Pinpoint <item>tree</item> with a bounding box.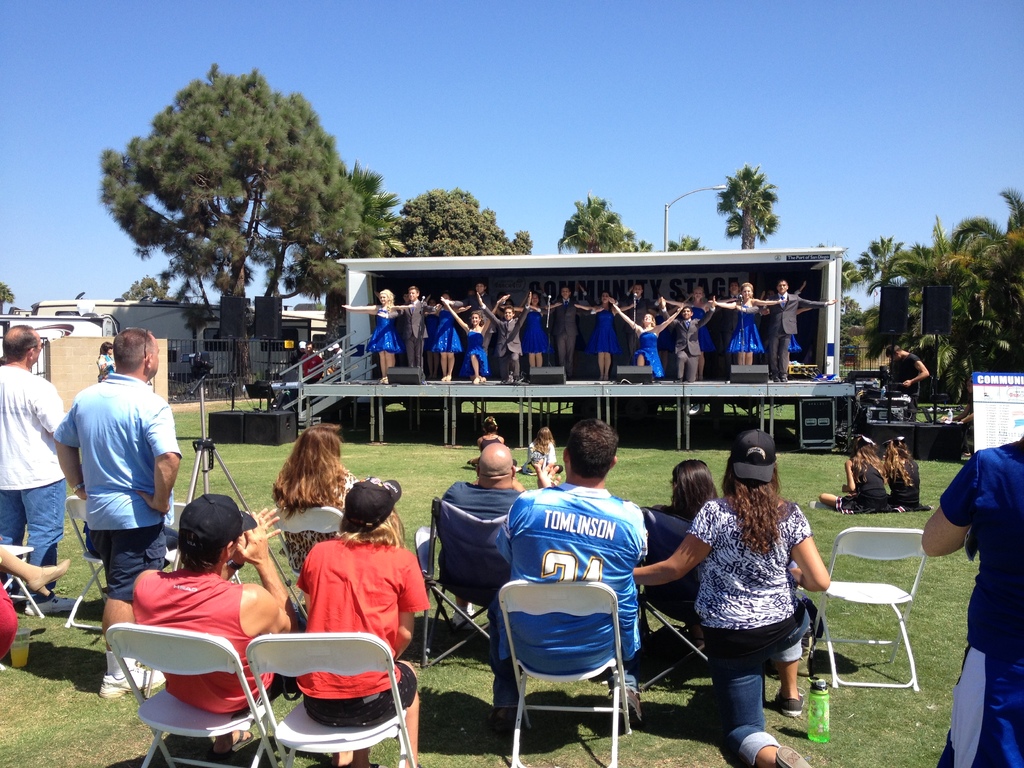
844, 185, 1023, 373.
